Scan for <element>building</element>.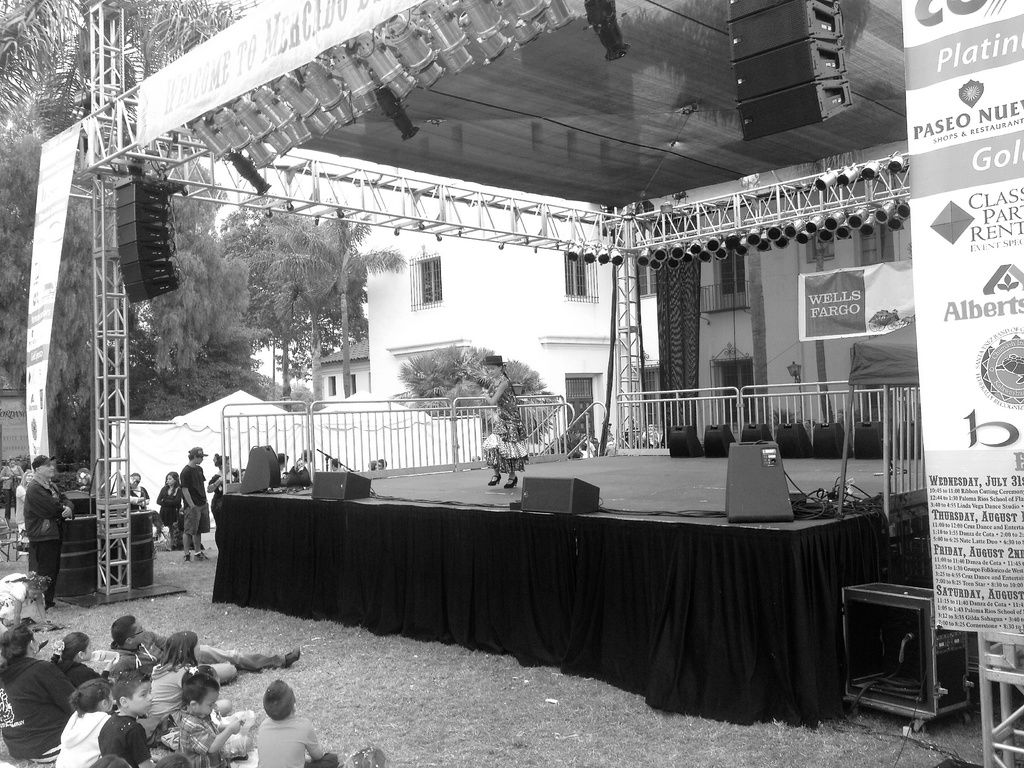
Scan result: select_region(314, 157, 666, 460).
